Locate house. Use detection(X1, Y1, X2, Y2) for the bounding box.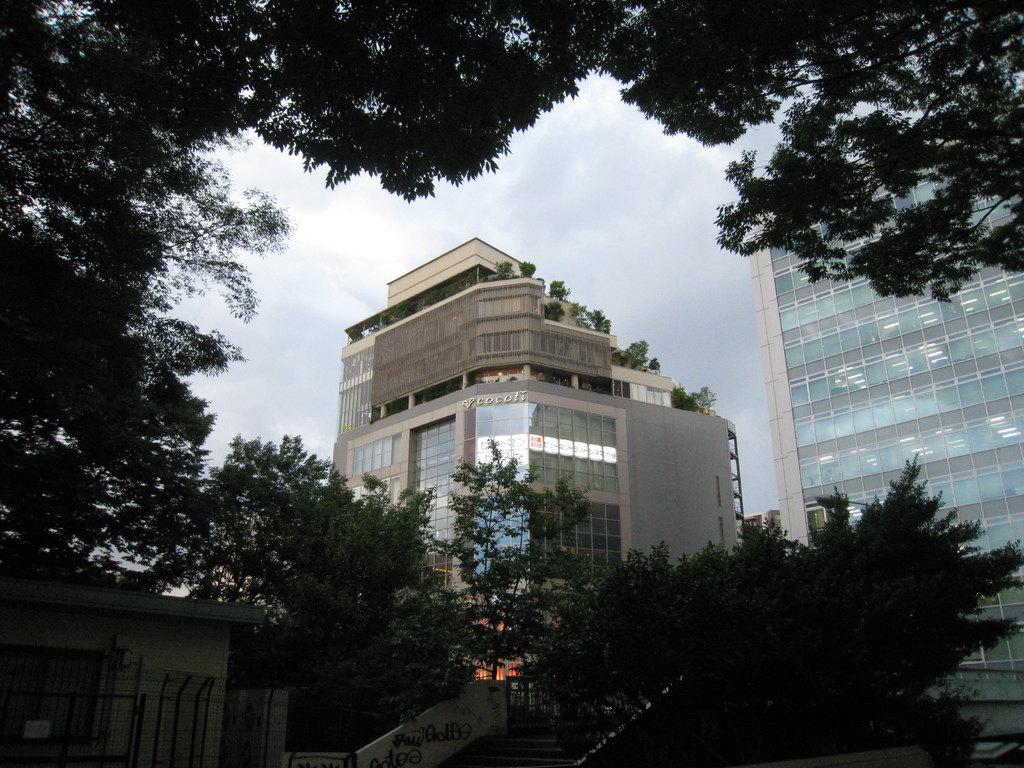
detection(326, 236, 747, 679).
